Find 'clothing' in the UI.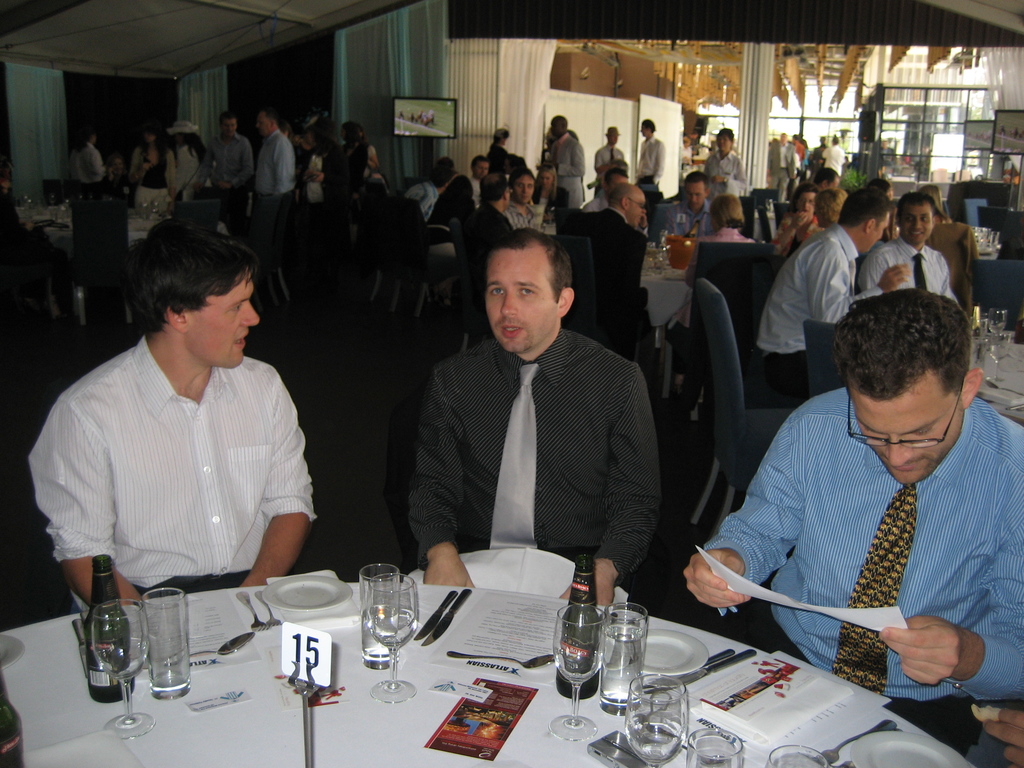
UI element at bbox=[707, 145, 749, 202].
